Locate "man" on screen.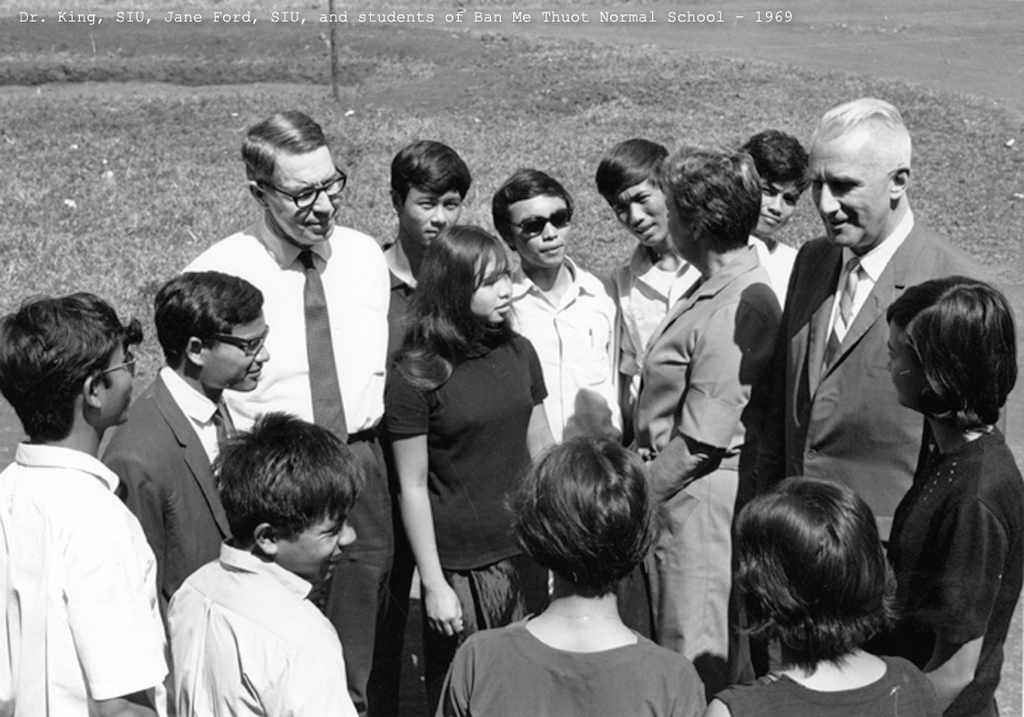
On screen at <box>597,139,702,422</box>.
